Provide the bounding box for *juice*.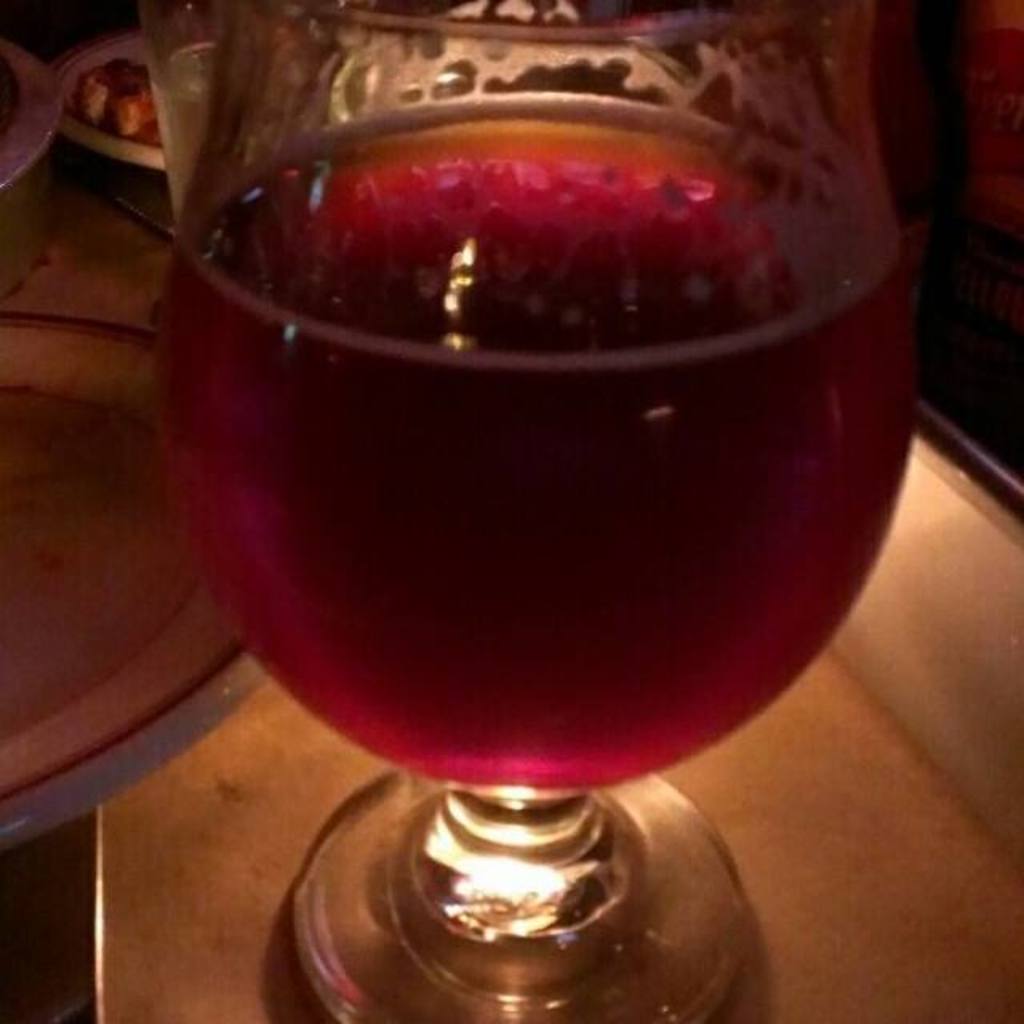
{"x1": 147, "y1": 85, "x2": 917, "y2": 794}.
